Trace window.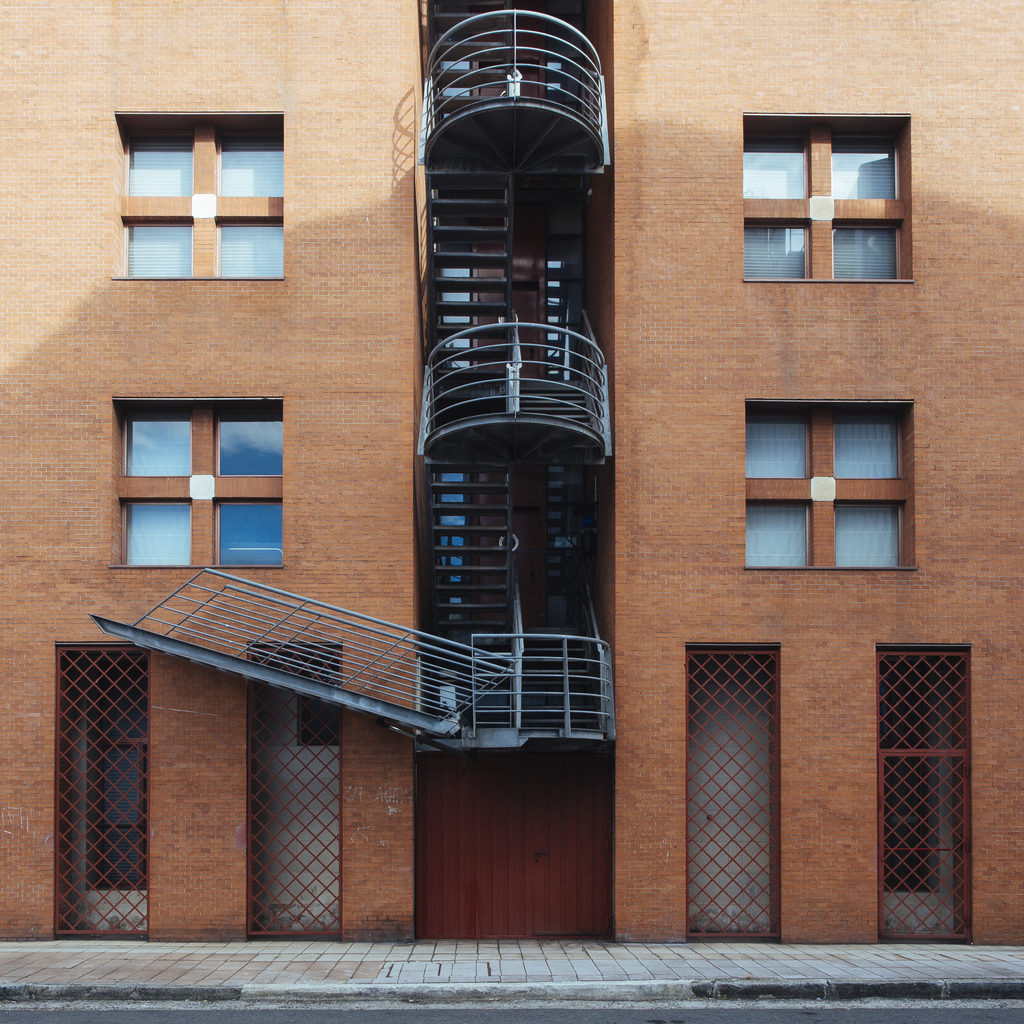
Traced to 739, 400, 918, 572.
